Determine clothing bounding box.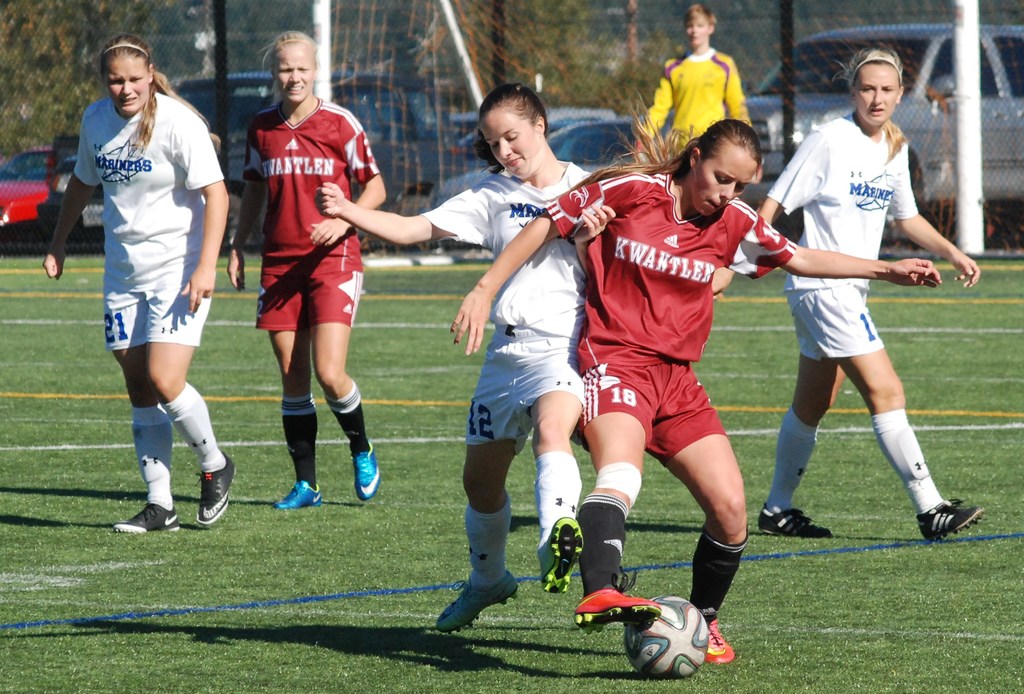
Determined: bbox(763, 110, 916, 368).
